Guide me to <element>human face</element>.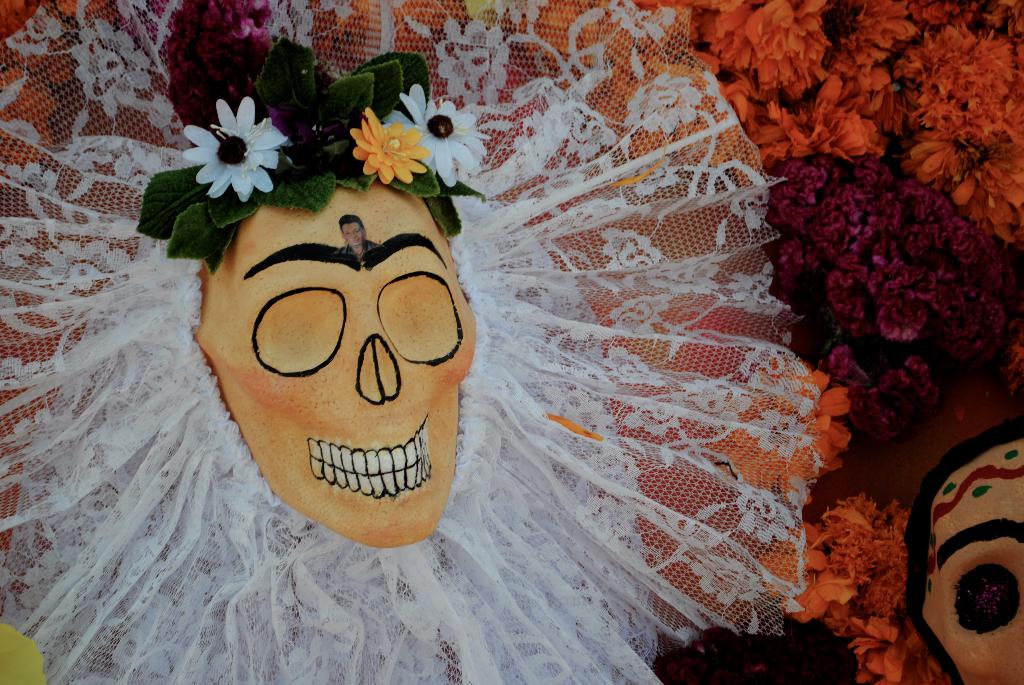
Guidance: <bbox>343, 224, 365, 249</bbox>.
